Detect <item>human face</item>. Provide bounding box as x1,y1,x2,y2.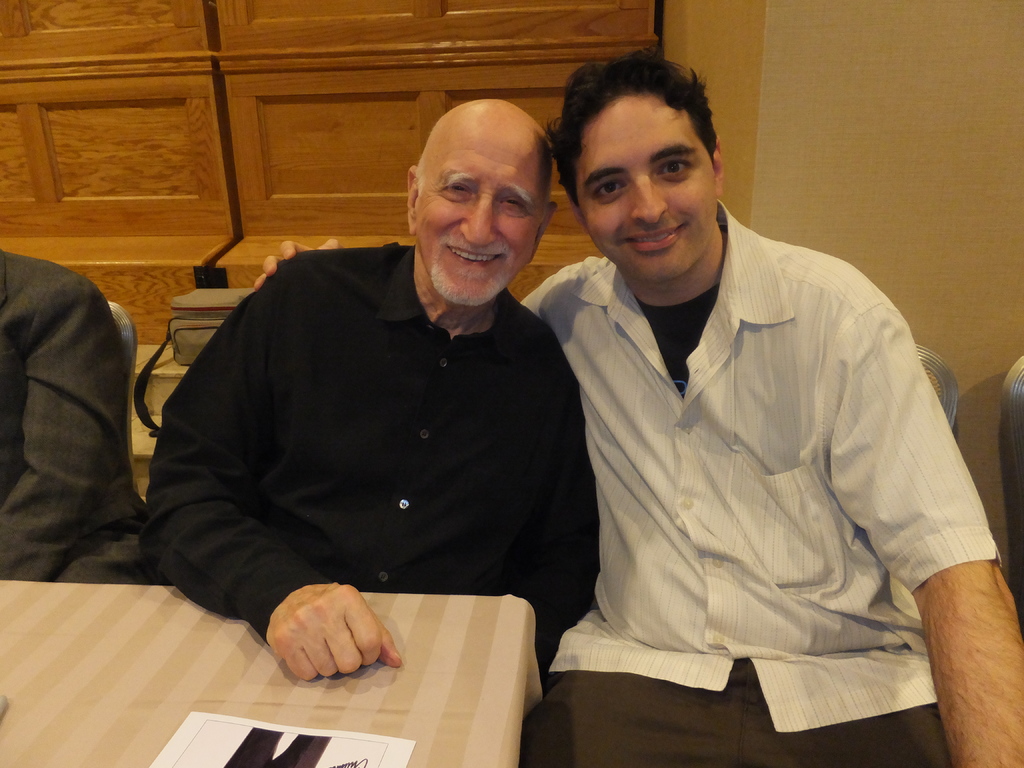
573,89,719,287.
